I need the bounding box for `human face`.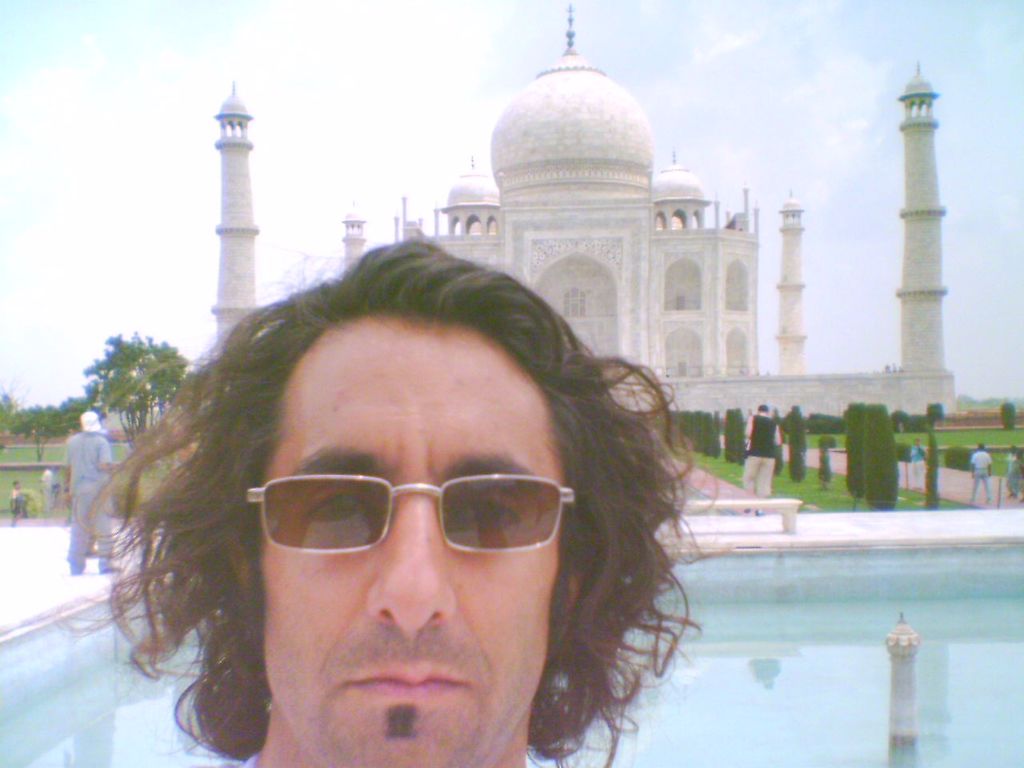
Here it is: bbox=[258, 330, 567, 767].
